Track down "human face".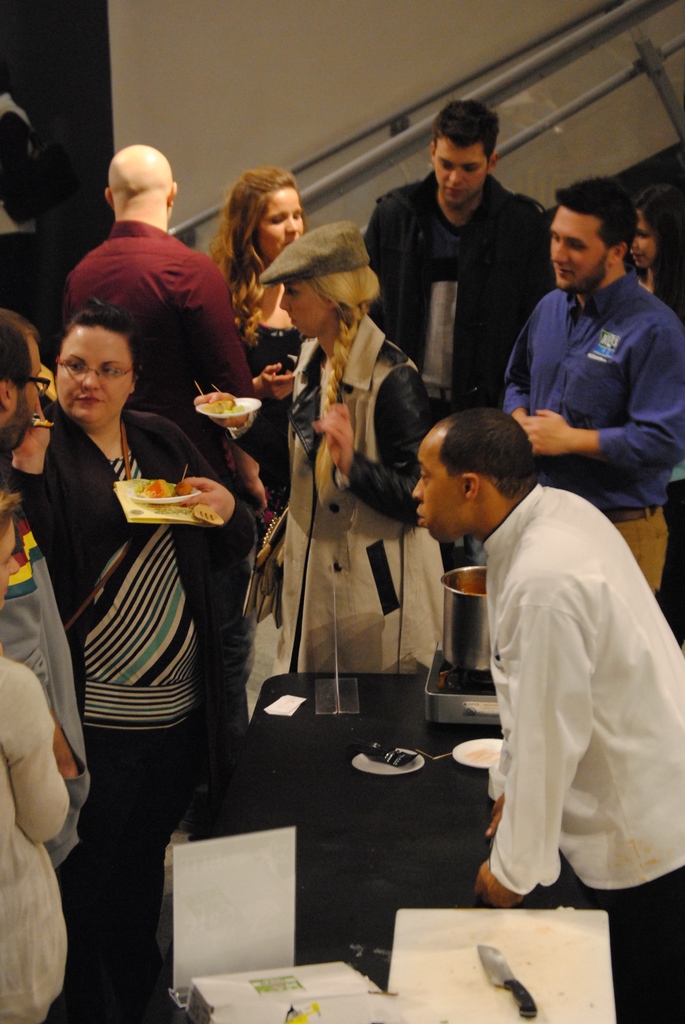
Tracked to 436:140:488:207.
